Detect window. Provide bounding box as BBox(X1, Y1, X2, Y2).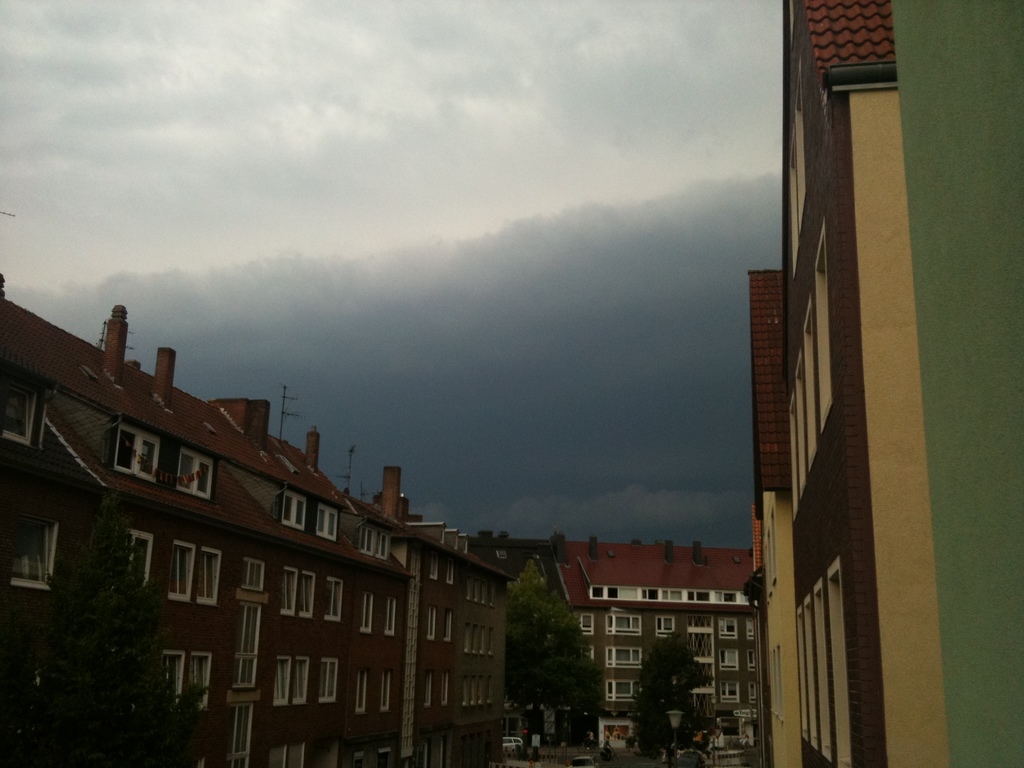
BBox(169, 538, 198, 604).
